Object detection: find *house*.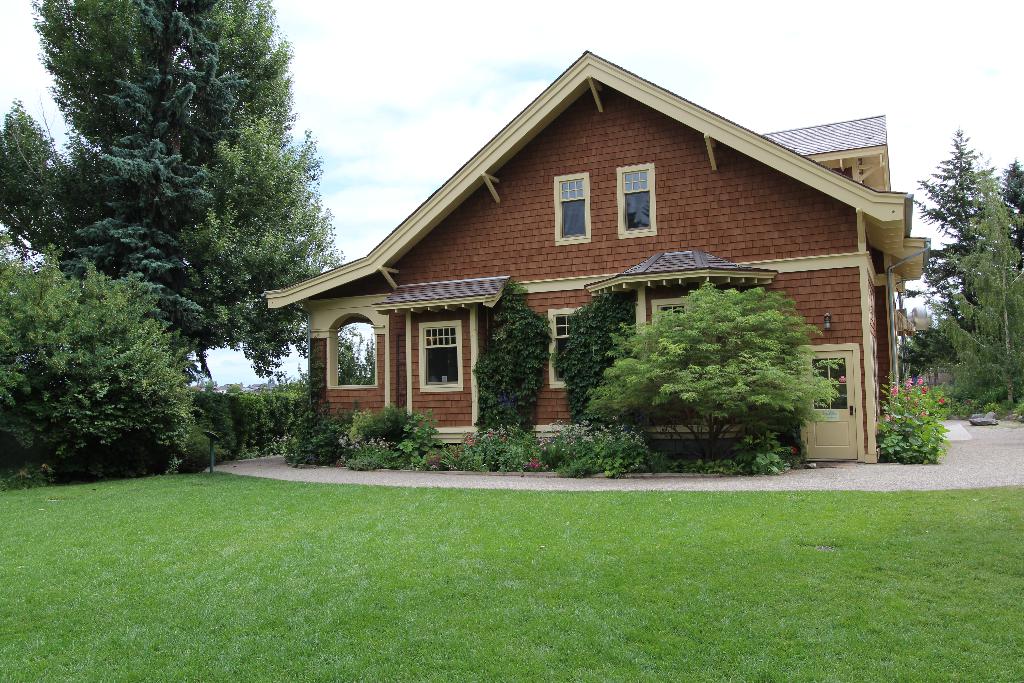
BBox(261, 47, 934, 466).
